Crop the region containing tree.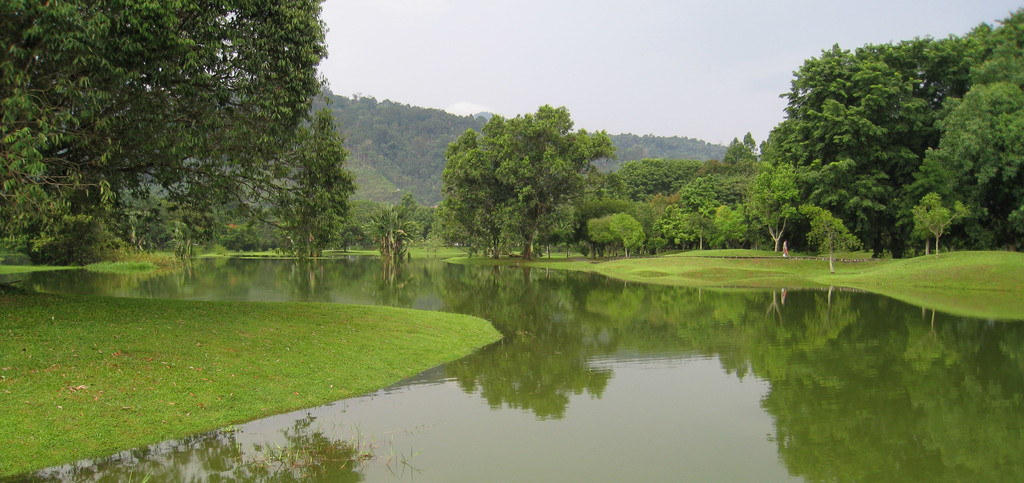
Crop region: Rect(666, 209, 691, 242).
